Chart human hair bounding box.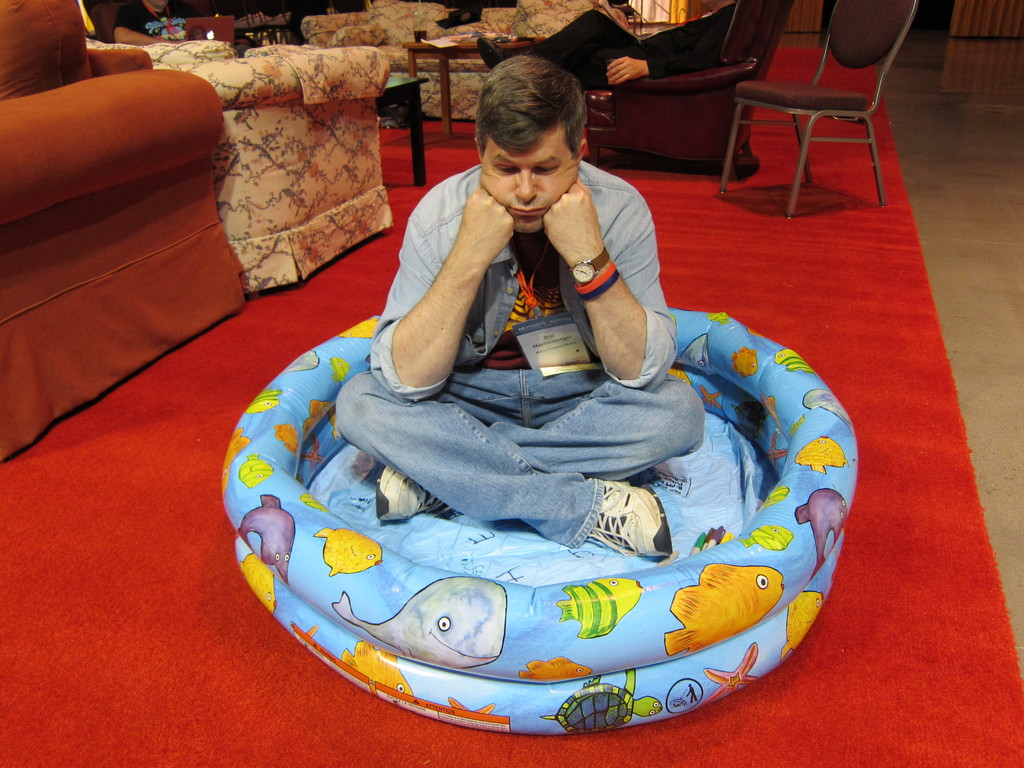
Charted: {"left": 476, "top": 55, "right": 584, "bottom": 168}.
